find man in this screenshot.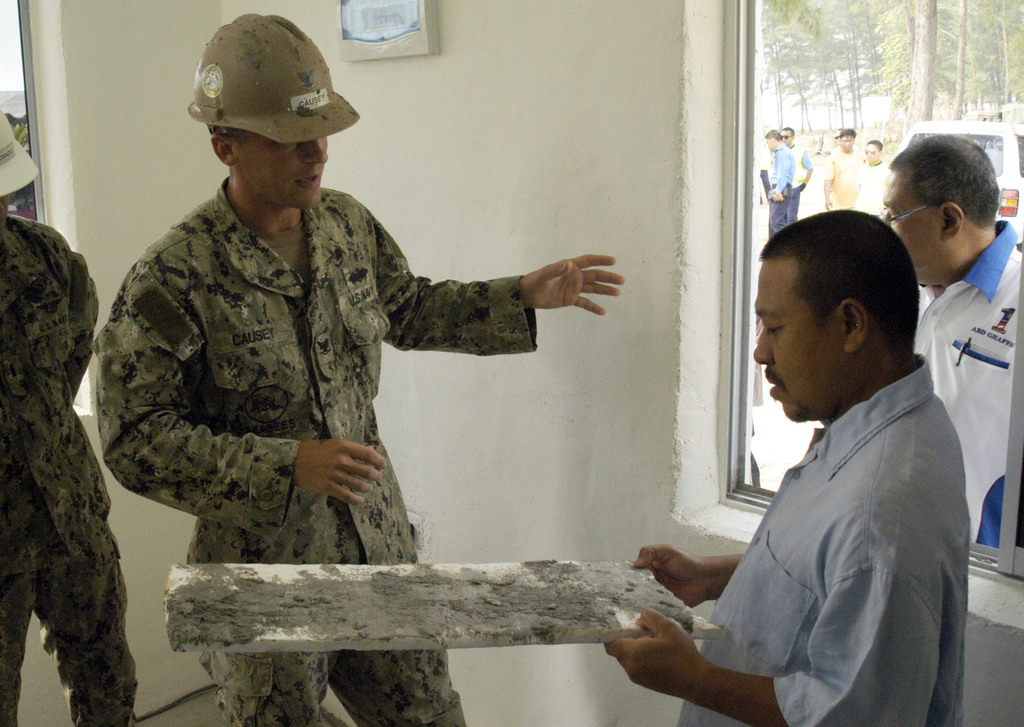
The bounding box for man is [770,129,813,207].
